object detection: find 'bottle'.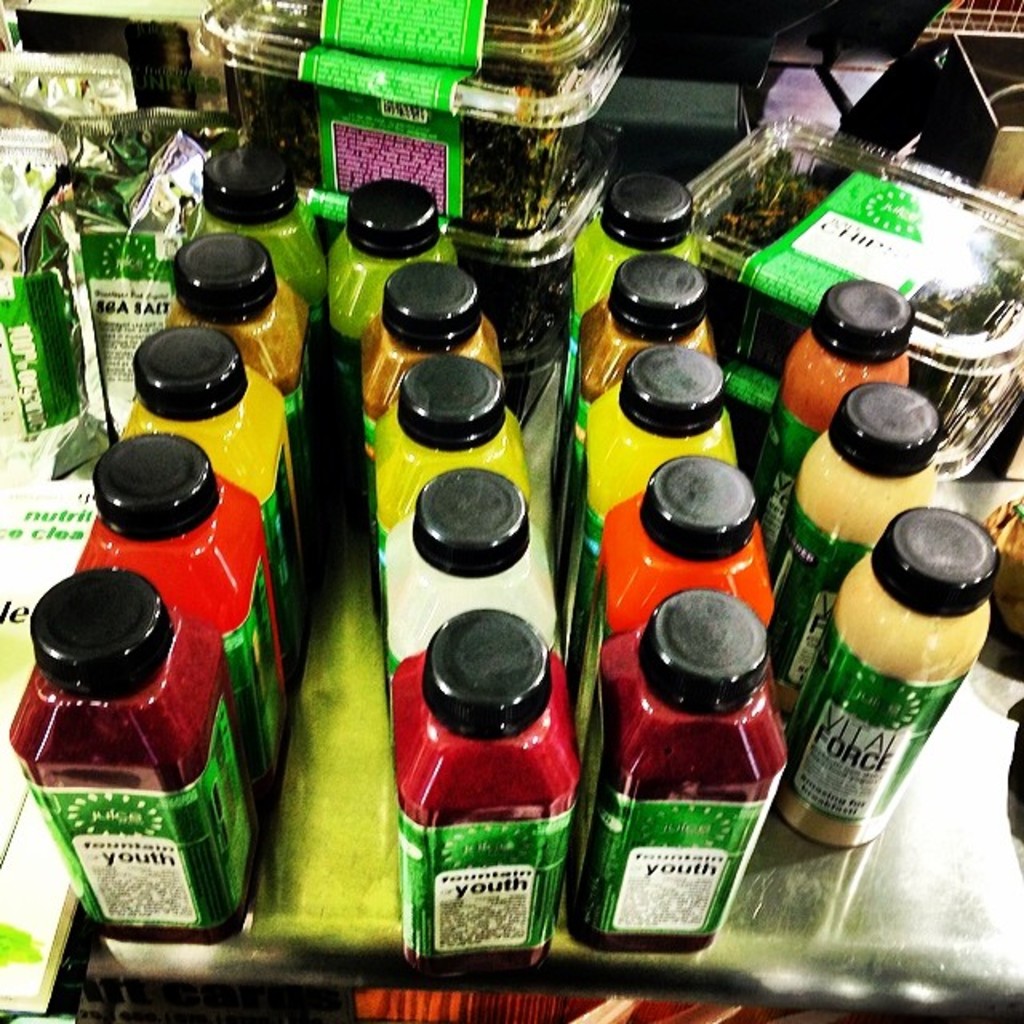
Rect(778, 507, 995, 846).
